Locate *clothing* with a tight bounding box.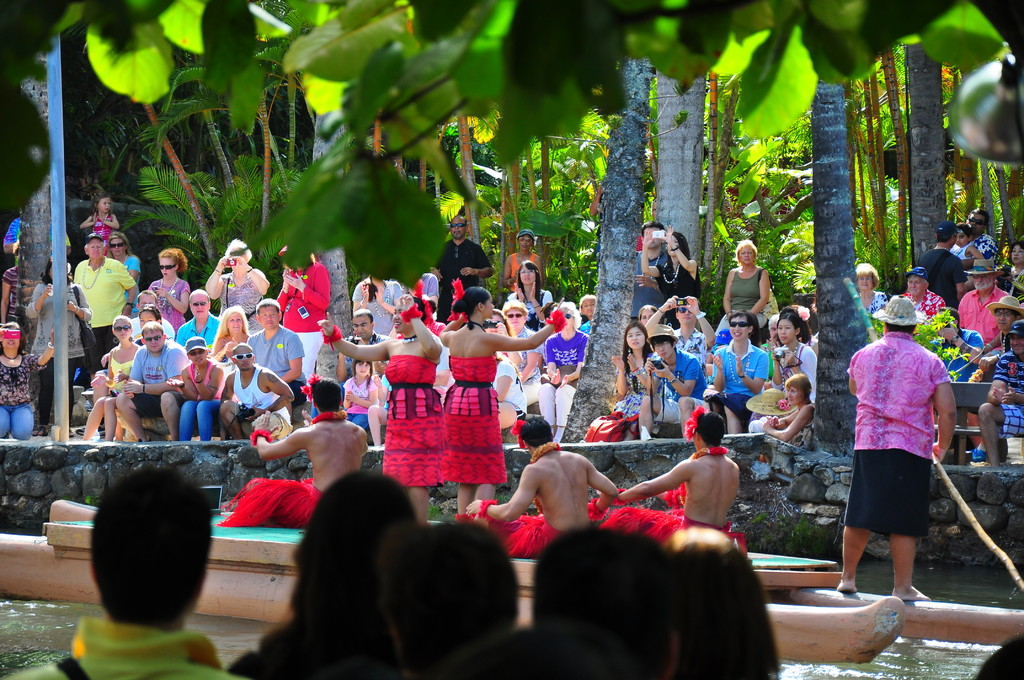
(143,271,179,318).
